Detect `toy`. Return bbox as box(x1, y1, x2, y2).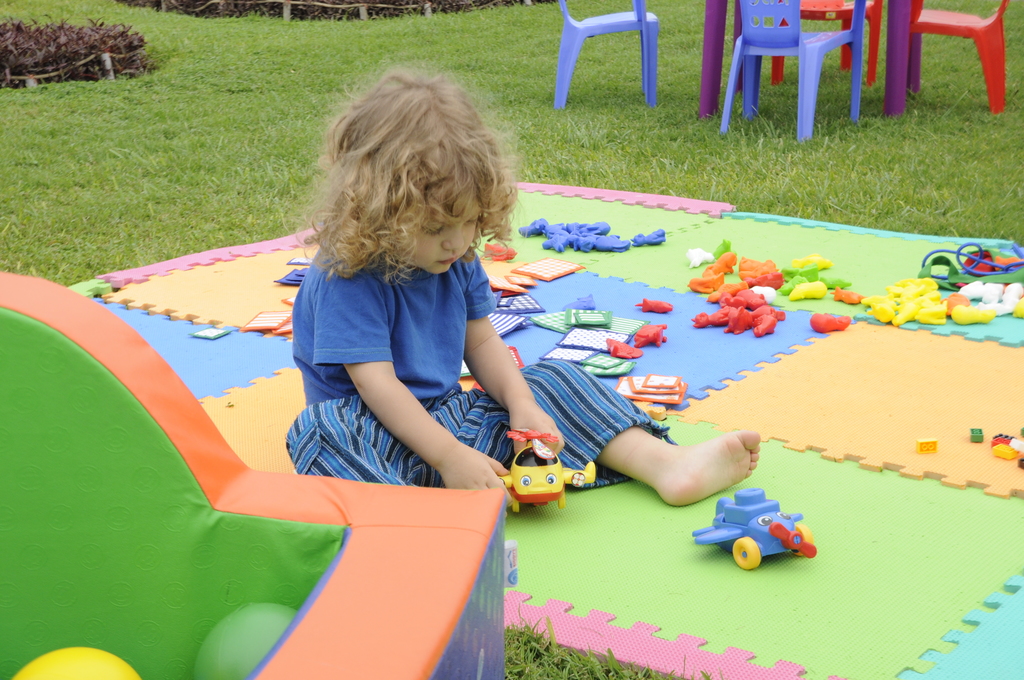
box(740, 257, 776, 271).
